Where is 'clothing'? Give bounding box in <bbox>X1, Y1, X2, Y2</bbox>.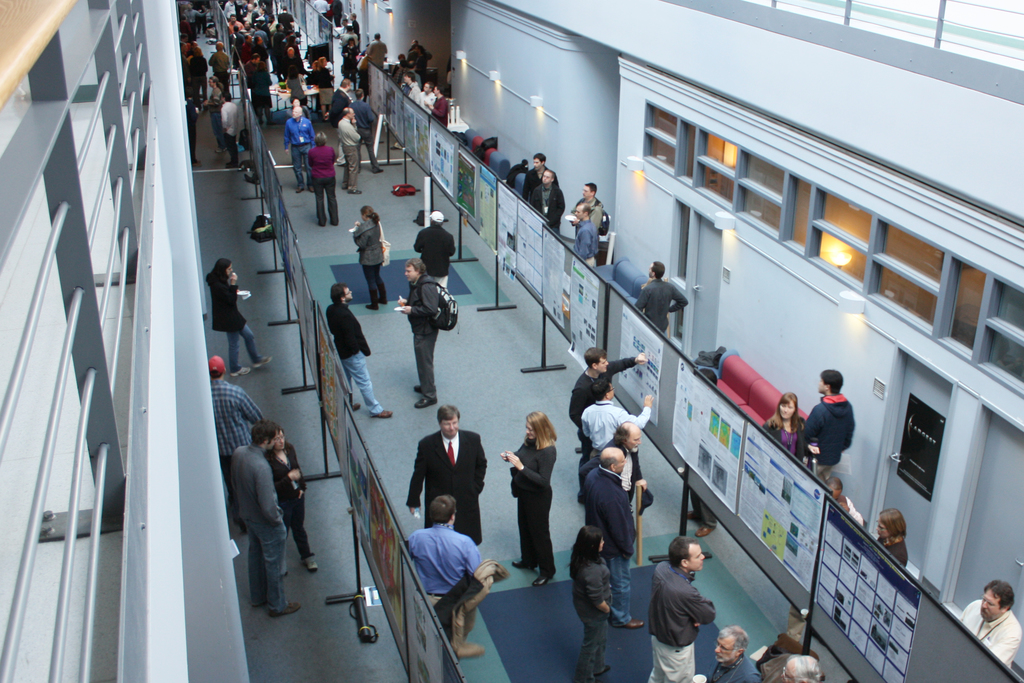
<bbox>703, 649, 762, 682</bbox>.
